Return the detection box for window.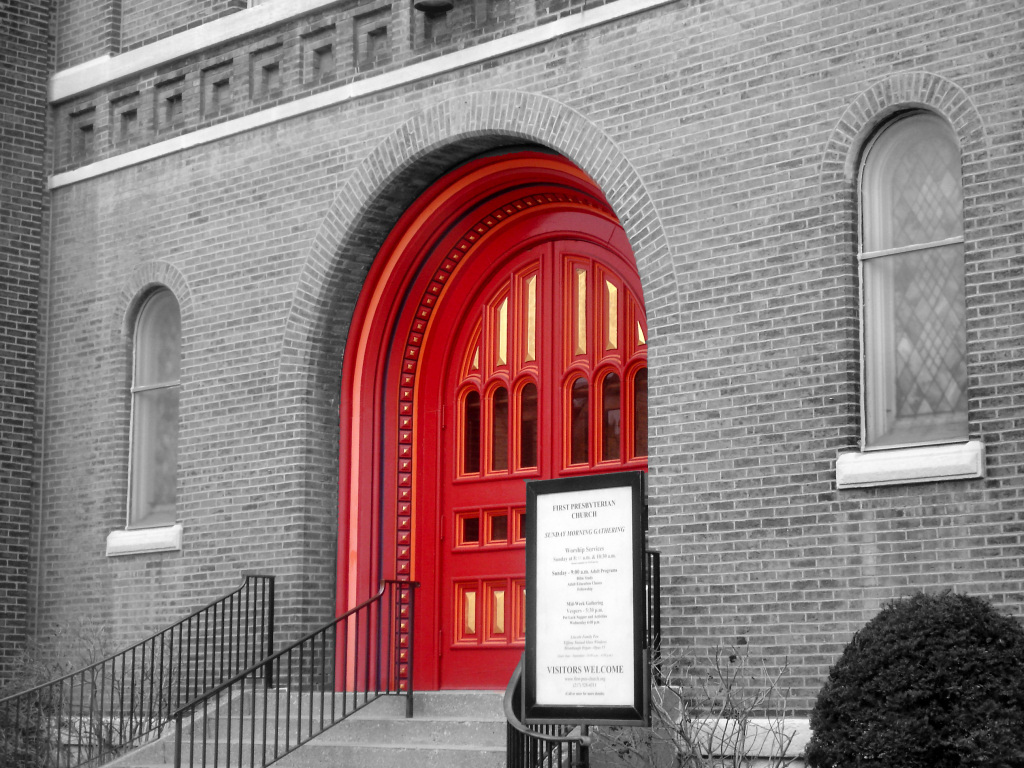
[left=99, top=284, right=180, bottom=564].
